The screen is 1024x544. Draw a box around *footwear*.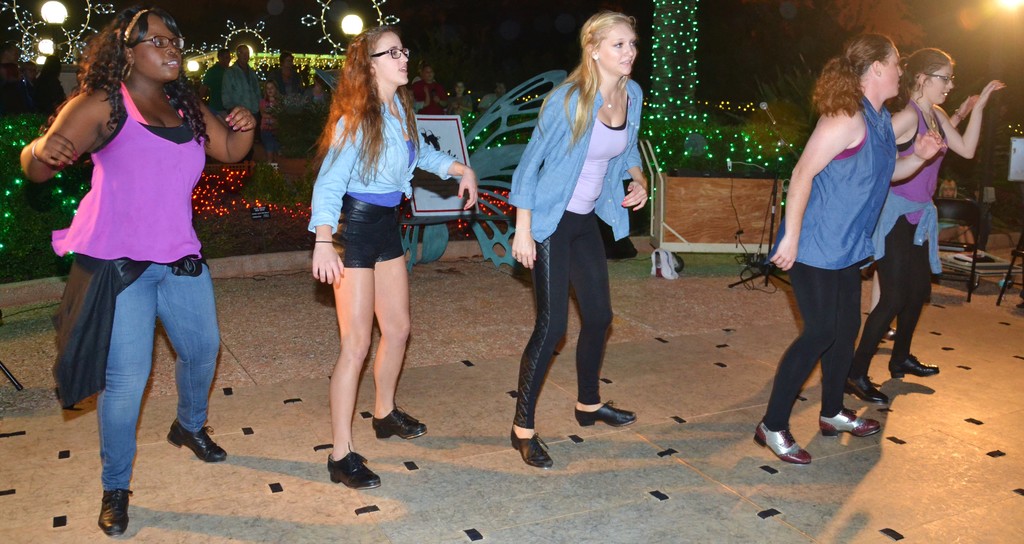
(left=372, top=403, right=432, bottom=440).
